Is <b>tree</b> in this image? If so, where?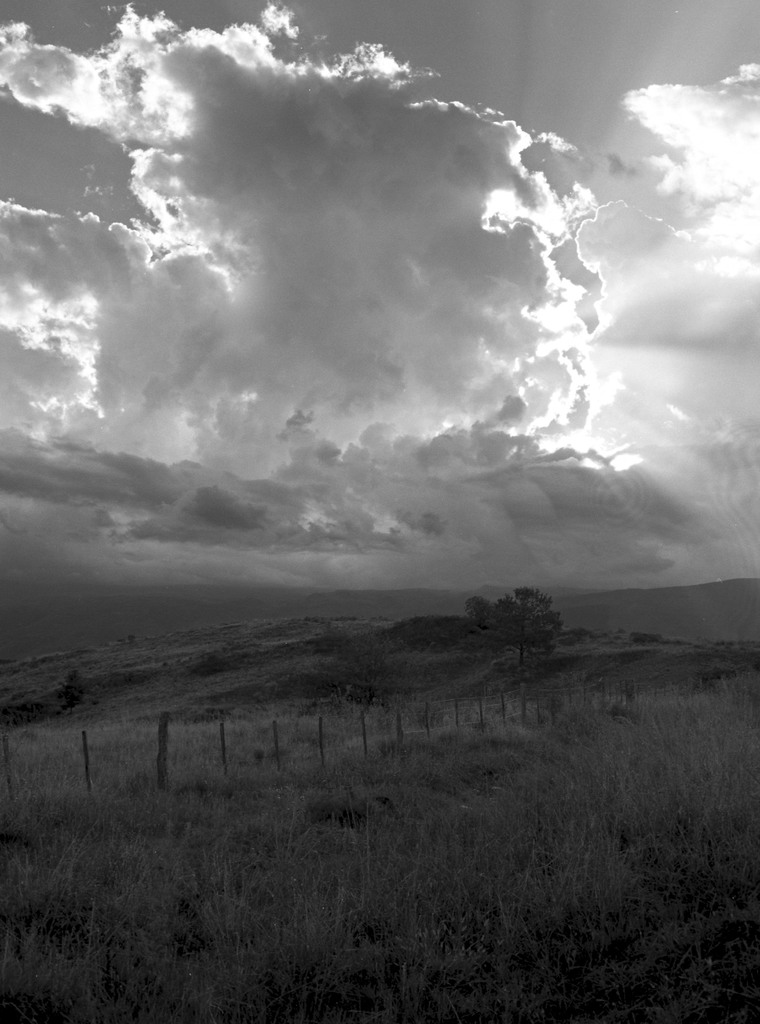
Yes, at <box>62,666,85,716</box>.
